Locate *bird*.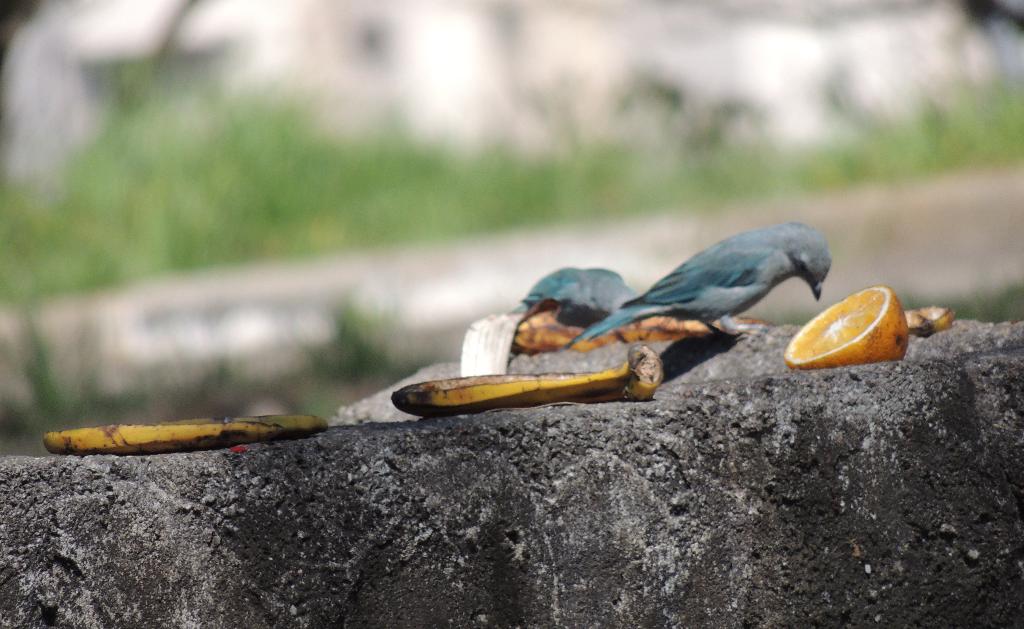
Bounding box: region(532, 229, 860, 374).
